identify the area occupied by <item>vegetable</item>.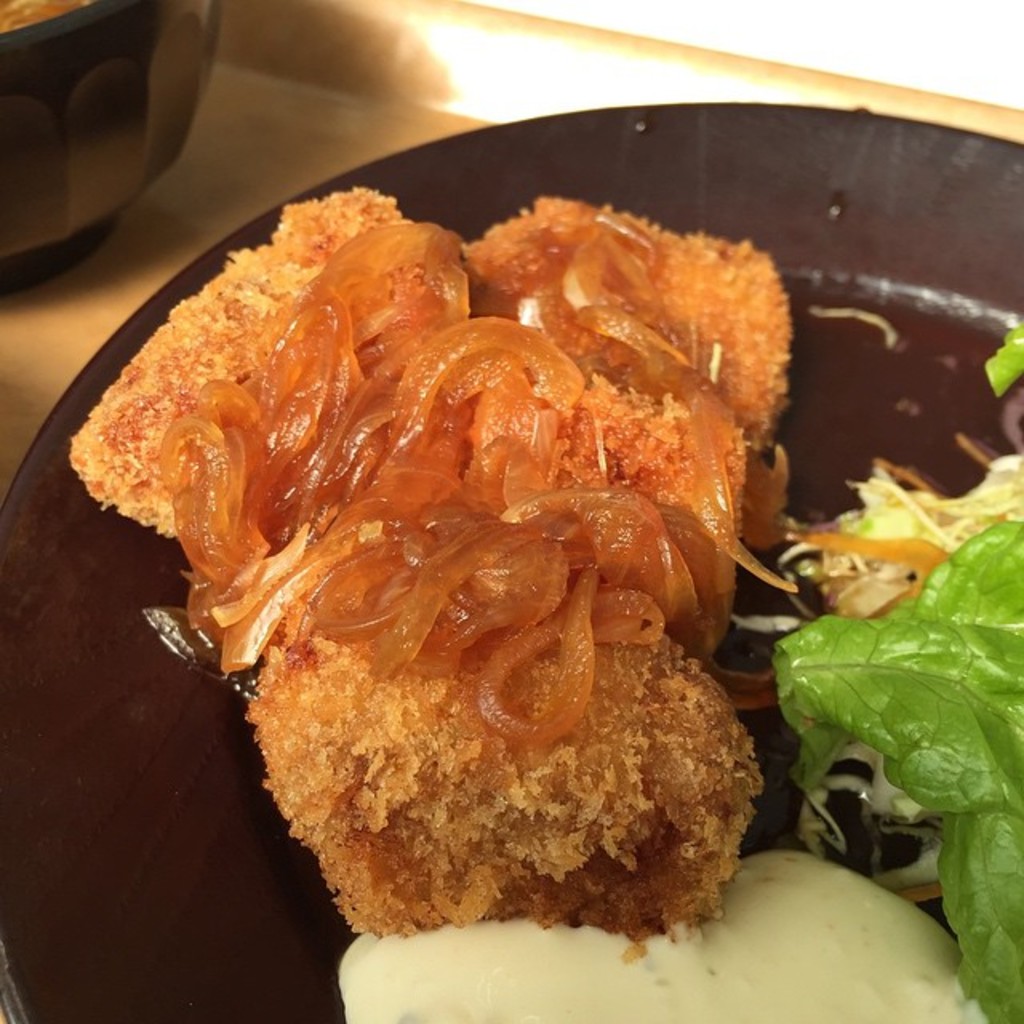
Area: left=770, top=520, right=1022, bottom=1022.
